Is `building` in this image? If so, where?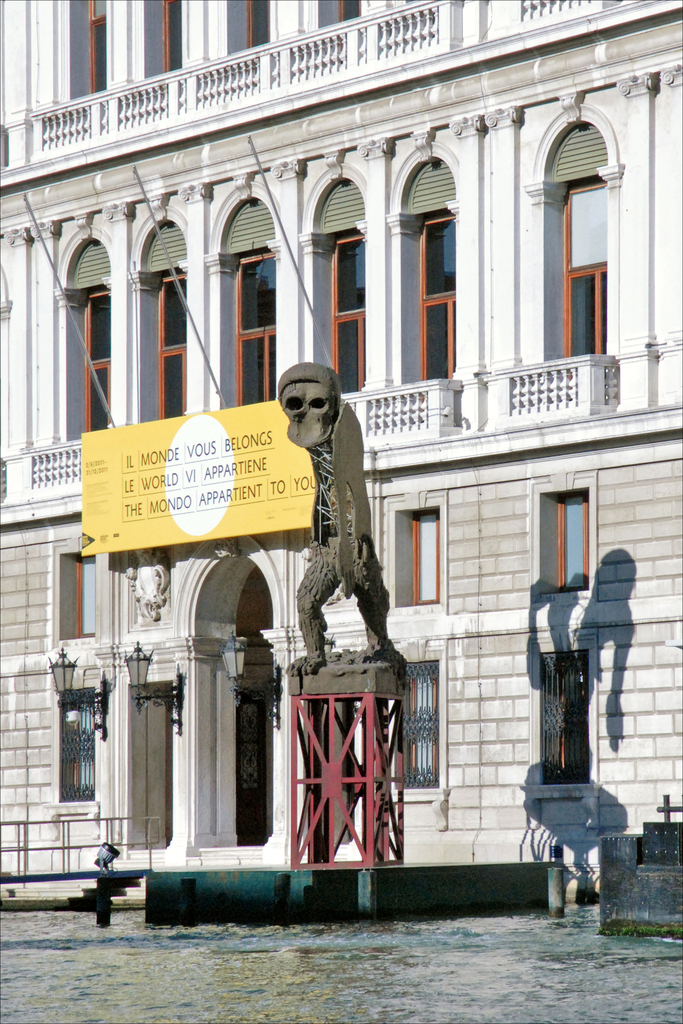
Yes, at {"left": 0, "top": 0, "right": 682, "bottom": 911}.
